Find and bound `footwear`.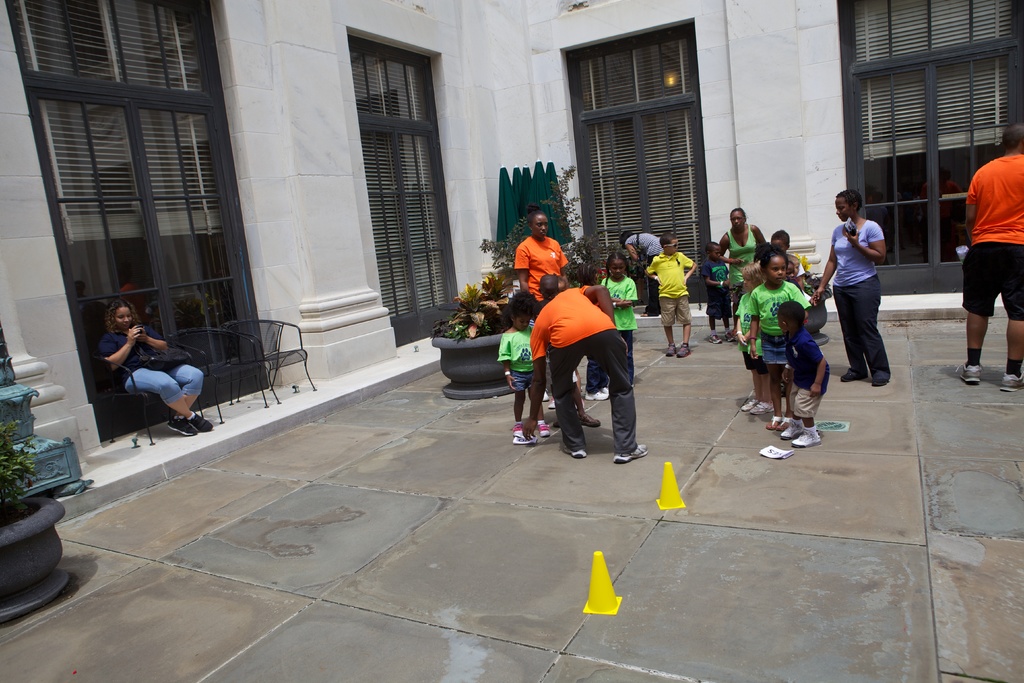
Bound: bbox=(536, 420, 550, 438).
